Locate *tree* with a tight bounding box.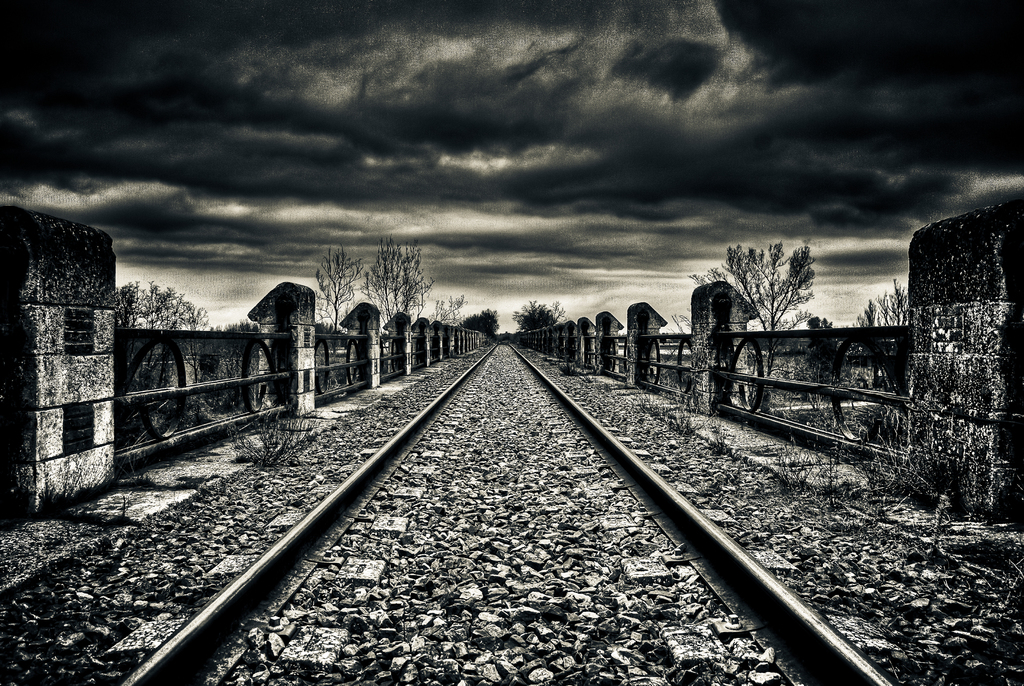
(x1=702, y1=225, x2=837, y2=343).
